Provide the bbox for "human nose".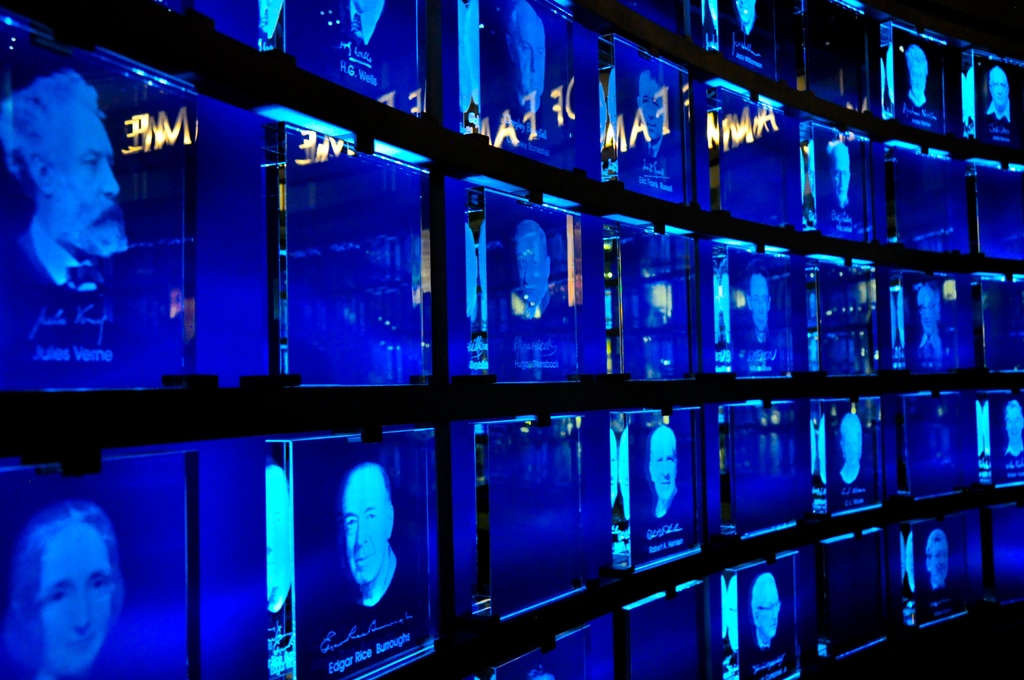
left=936, top=553, right=942, bottom=567.
